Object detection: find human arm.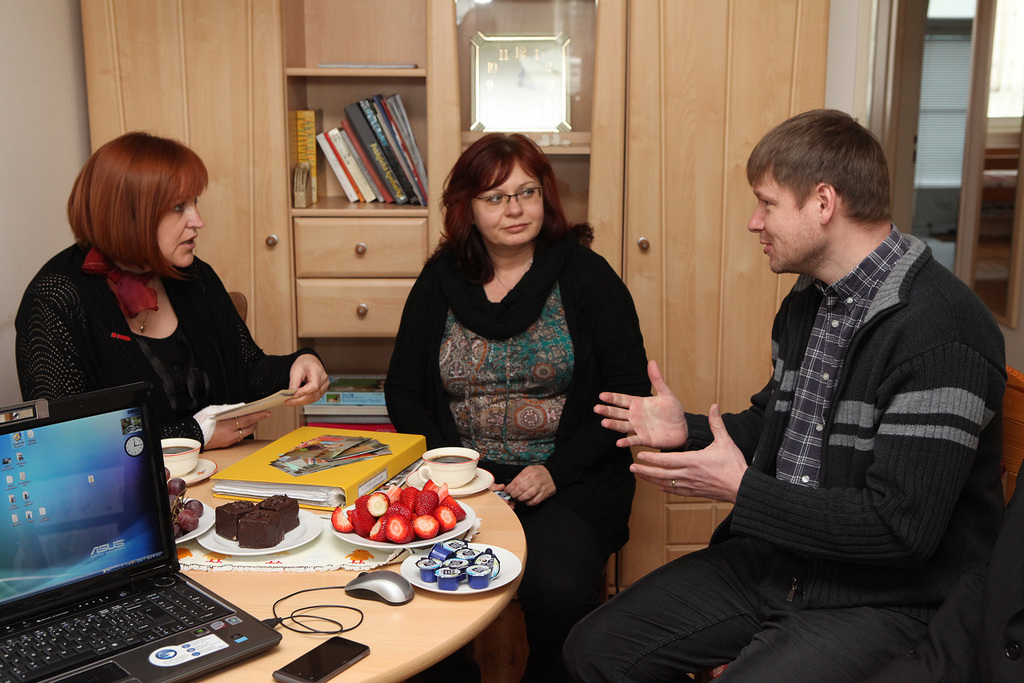
x1=593, y1=357, x2=759, y2=452.
